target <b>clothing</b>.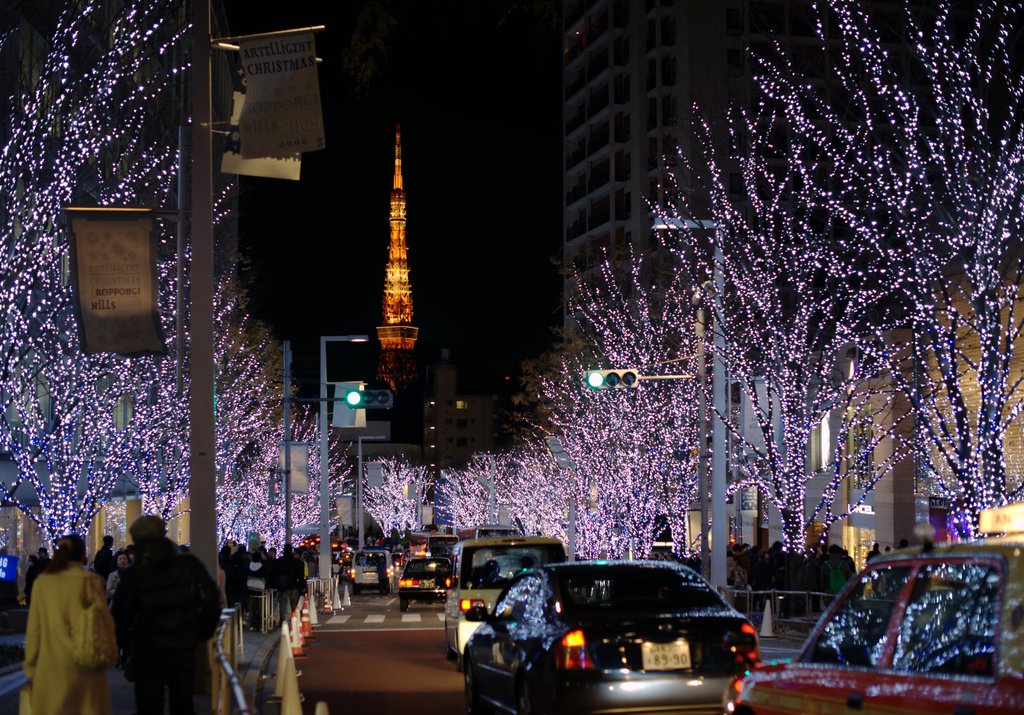
Target region: 15,540,103,713.
